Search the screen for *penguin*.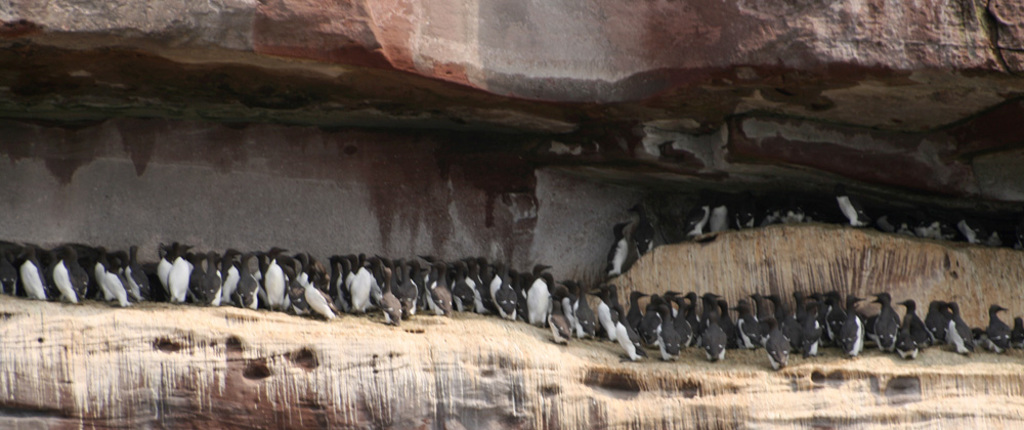
Found at locate(833, 180, 863, 229).
